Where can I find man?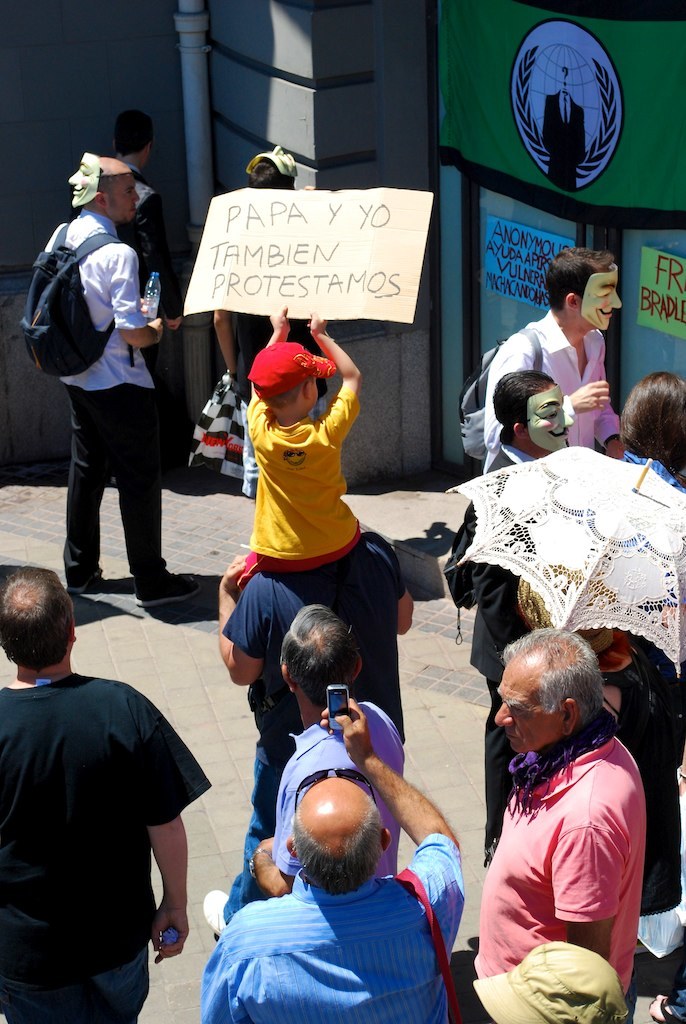
You can find it at (202,696,457,1023).
